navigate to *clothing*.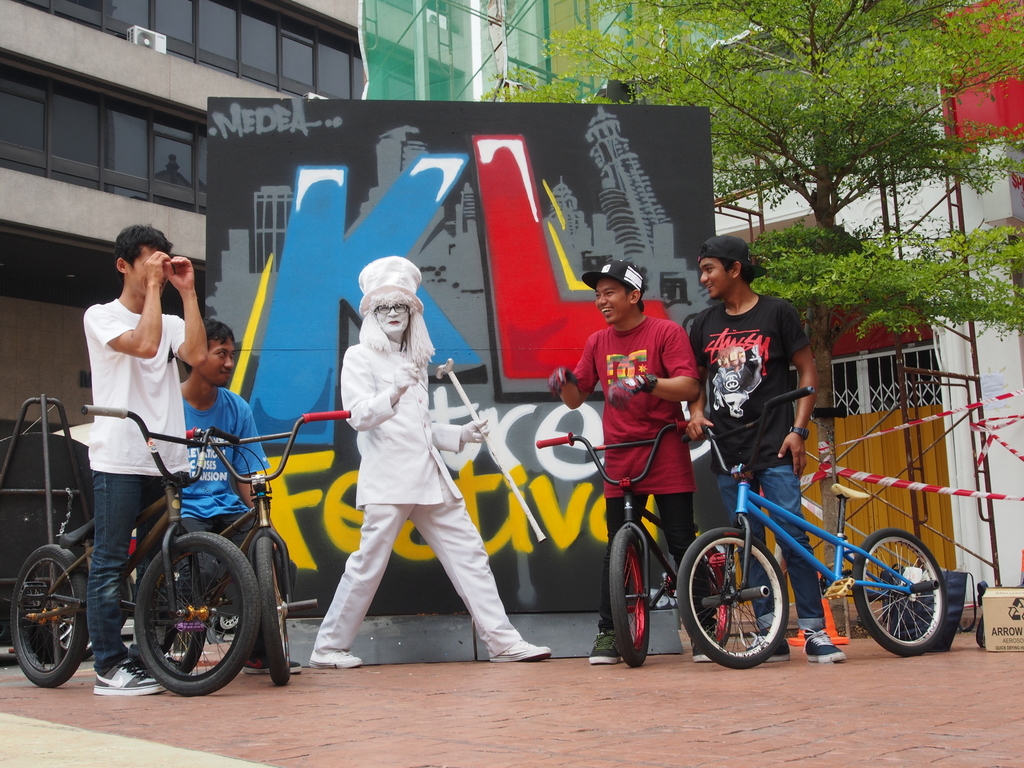
Navigation target: 572,314,700,640.
